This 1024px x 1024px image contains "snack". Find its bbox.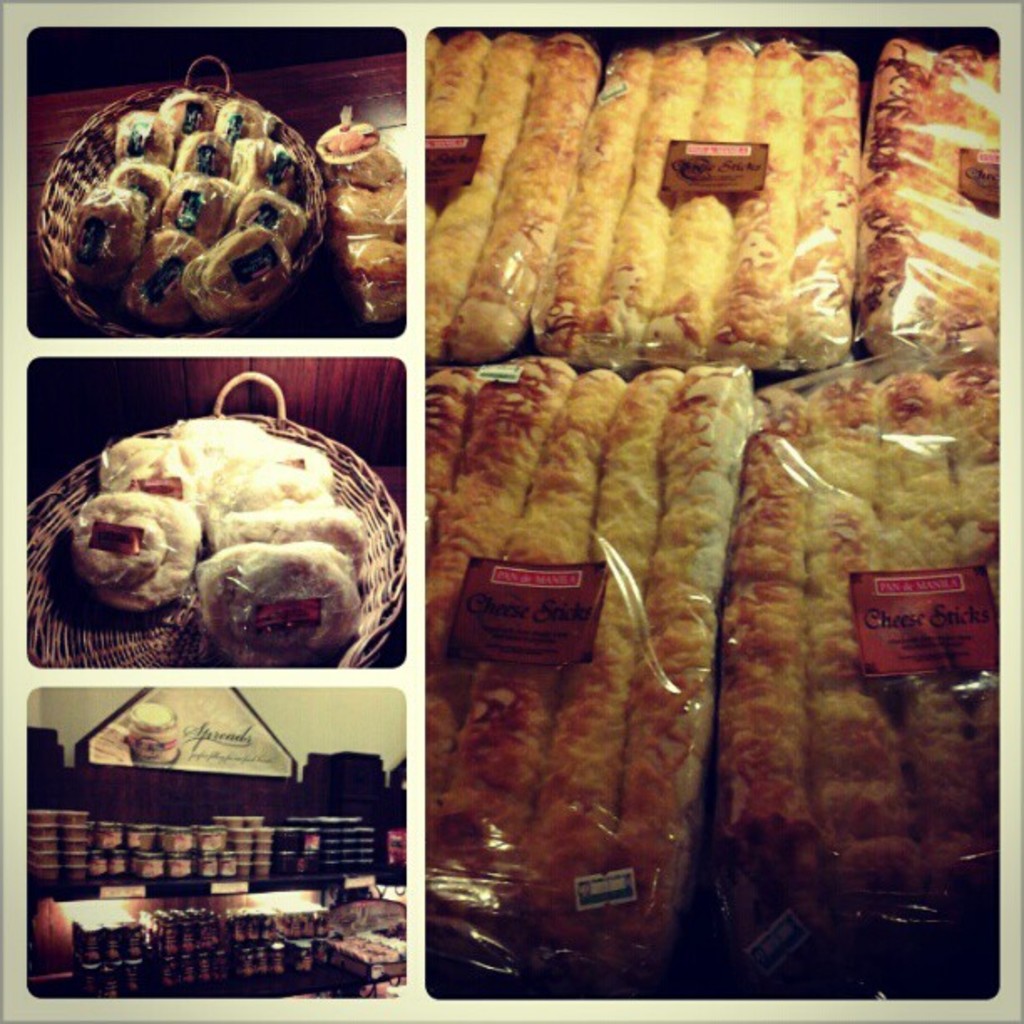
pyautogui.locateOnScreen(67, 417, 373, 656).
